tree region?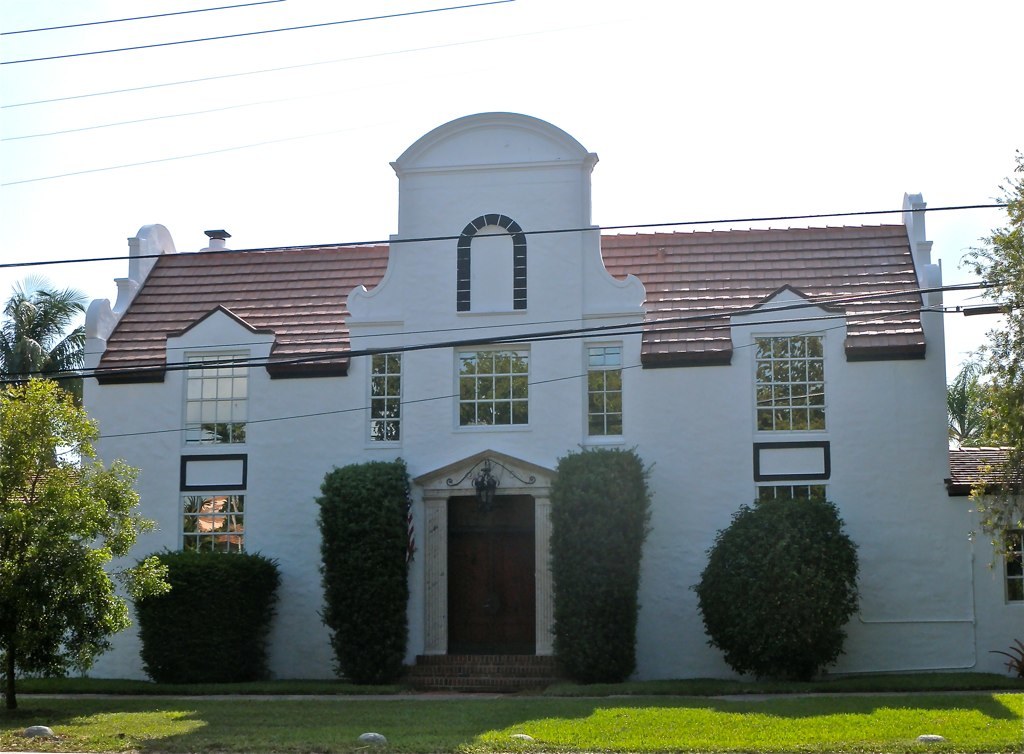
region(690, 492, 864, 684)
